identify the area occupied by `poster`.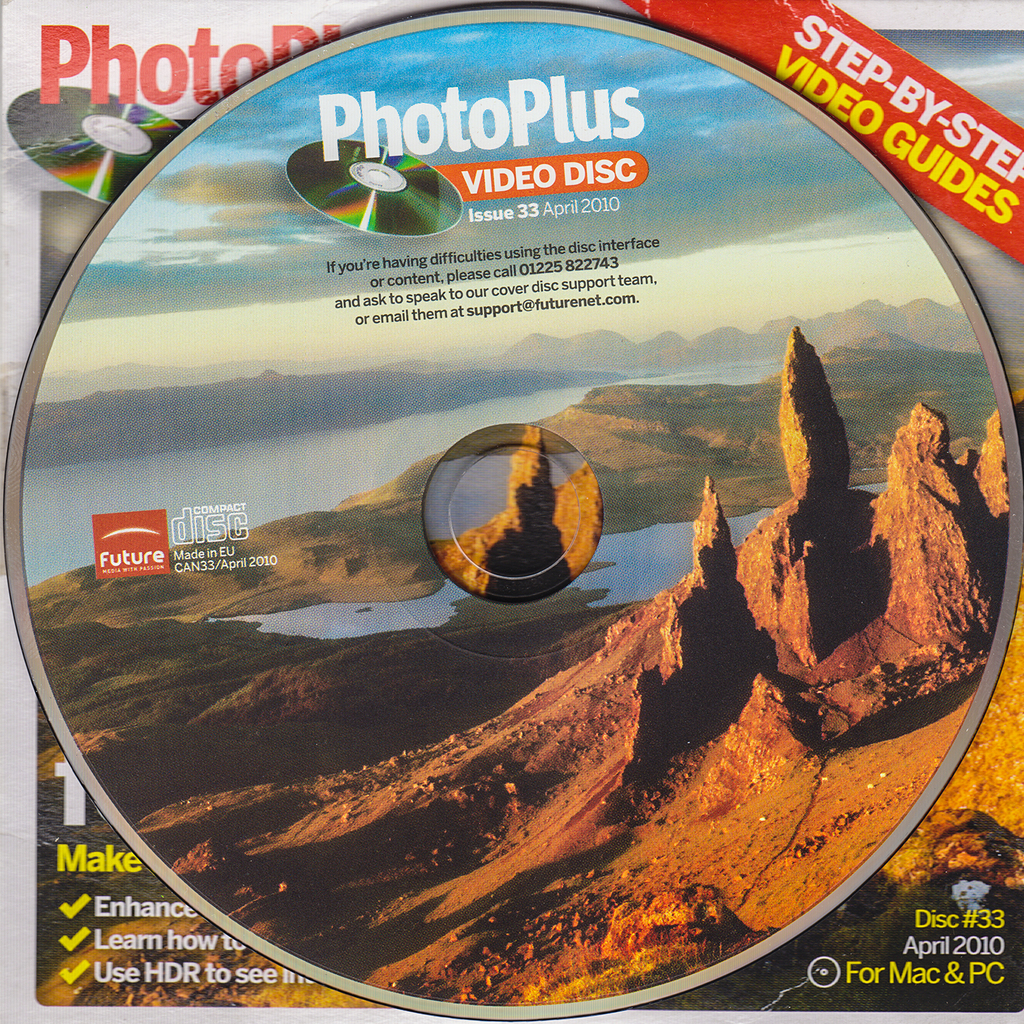
Area: {"left": 0, "top": 0, "right": 1023, "bottom": 1023}.
